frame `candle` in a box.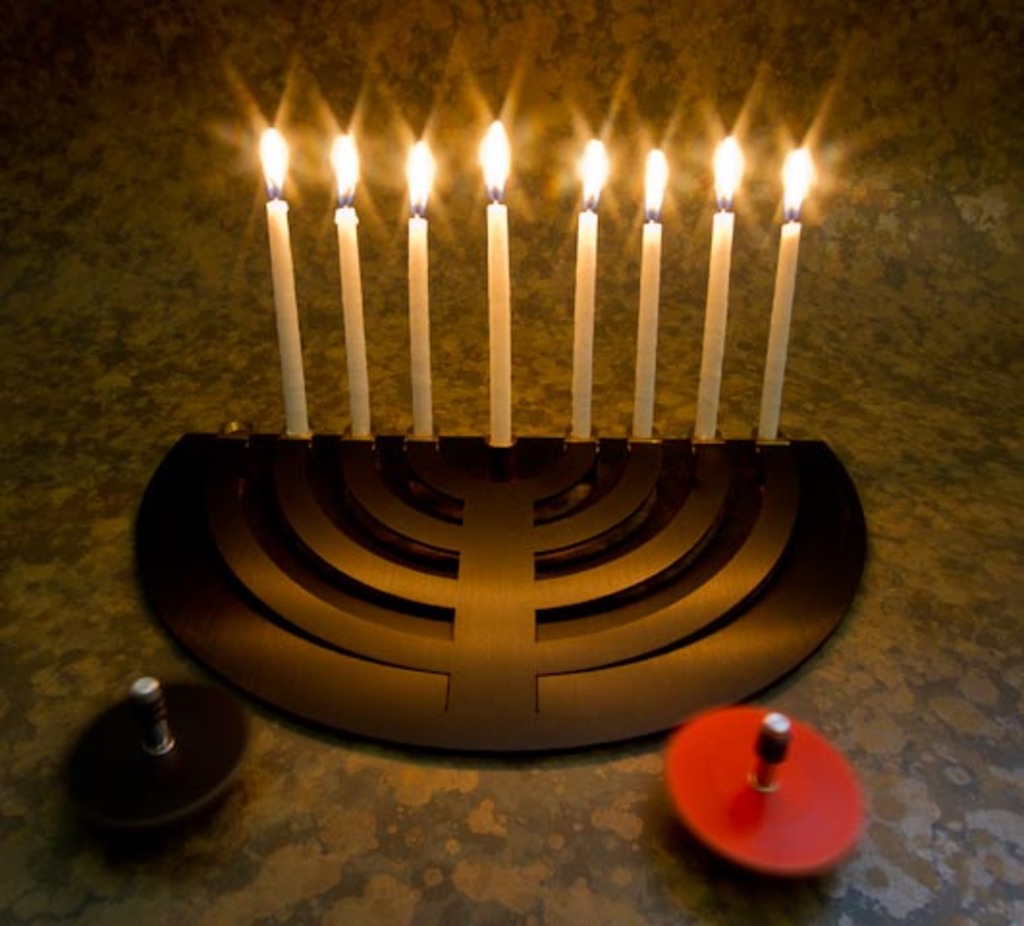
[636, 147, 660, 432].
